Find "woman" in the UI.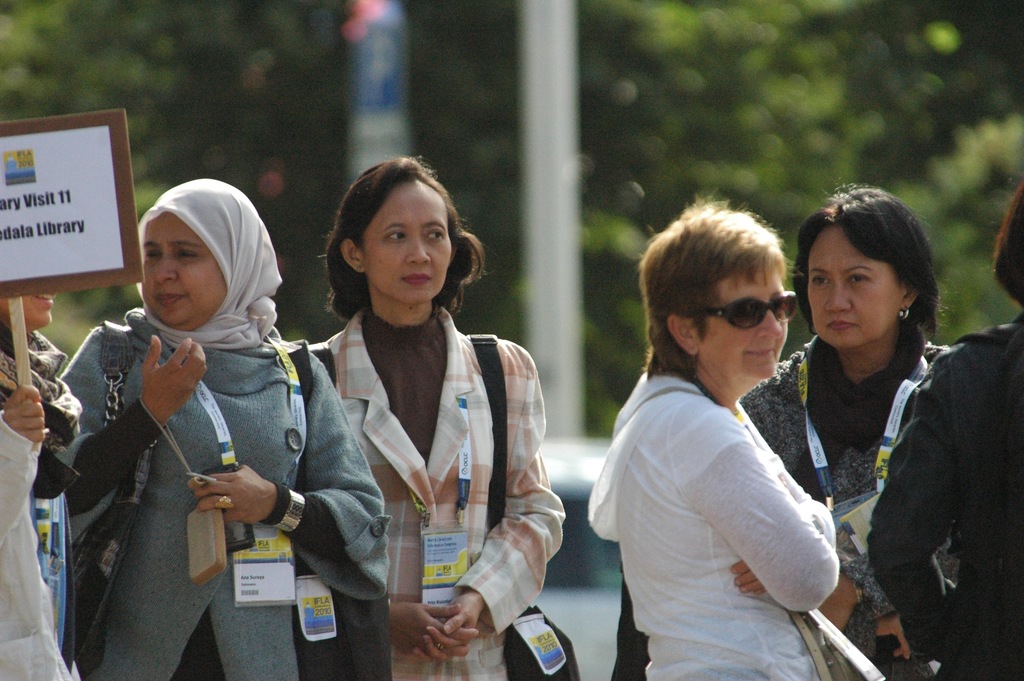
UI element at x1=857, y1=182, x2=1023, y2=680.
